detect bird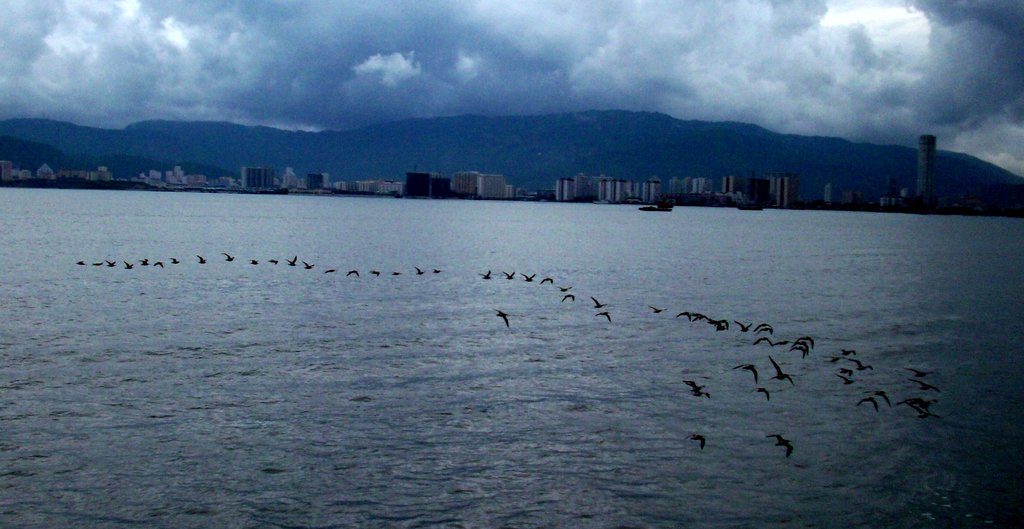
{"left": 765, "top": 432, "right": 792, "bottom": 458}
